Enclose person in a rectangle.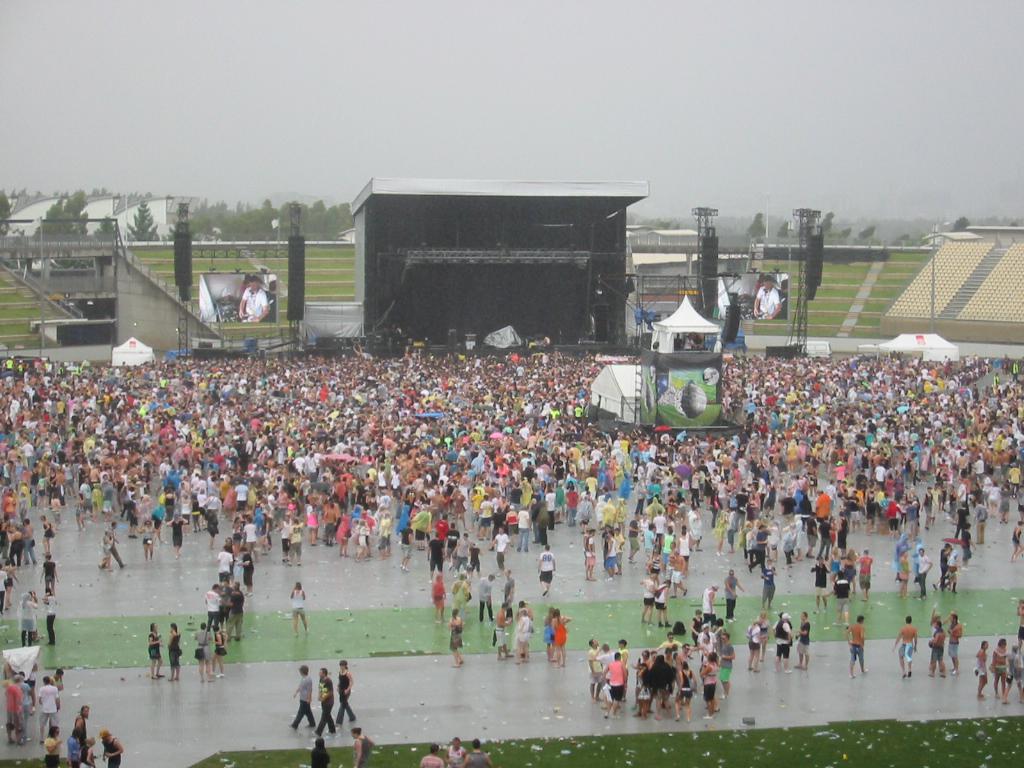
[x1=492, y1=596, x2=513, y2=666].
